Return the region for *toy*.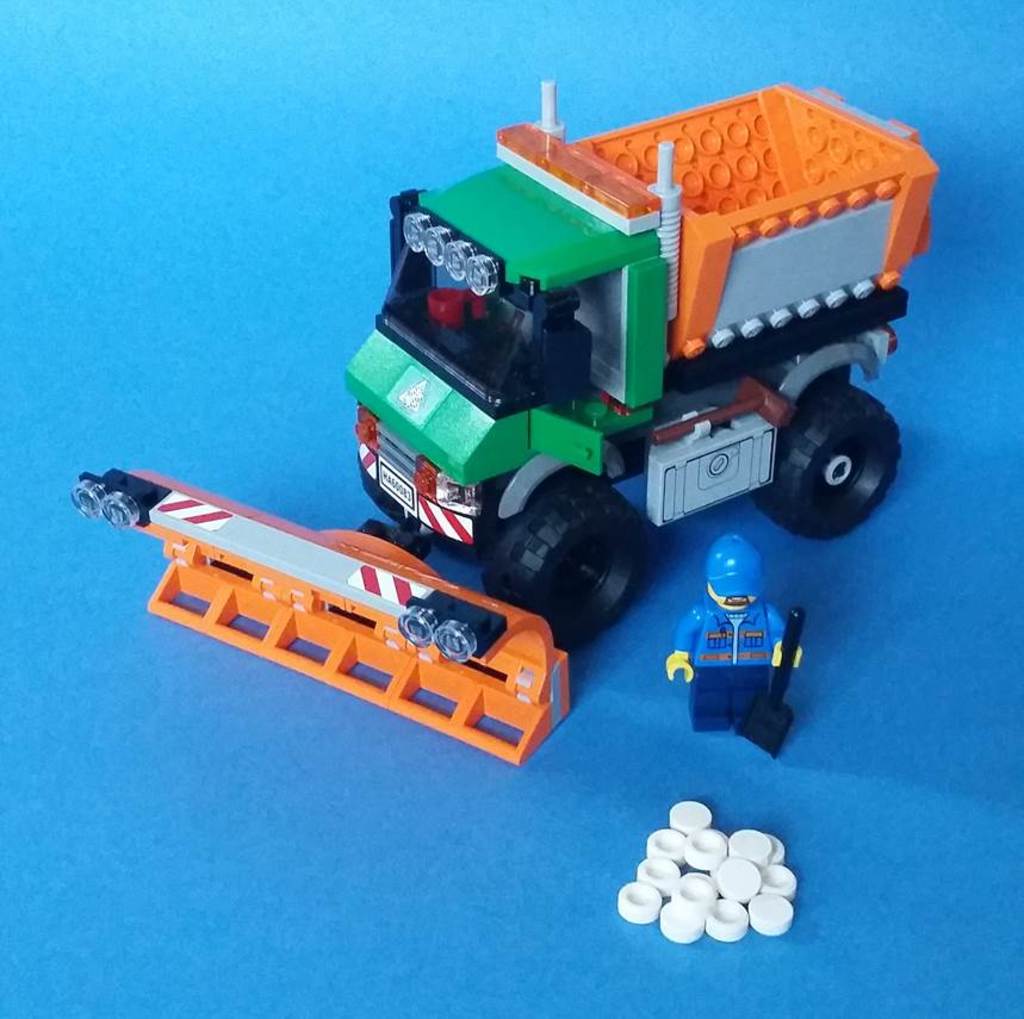
<bbox>72, 462, 572, 769</bbox>.
